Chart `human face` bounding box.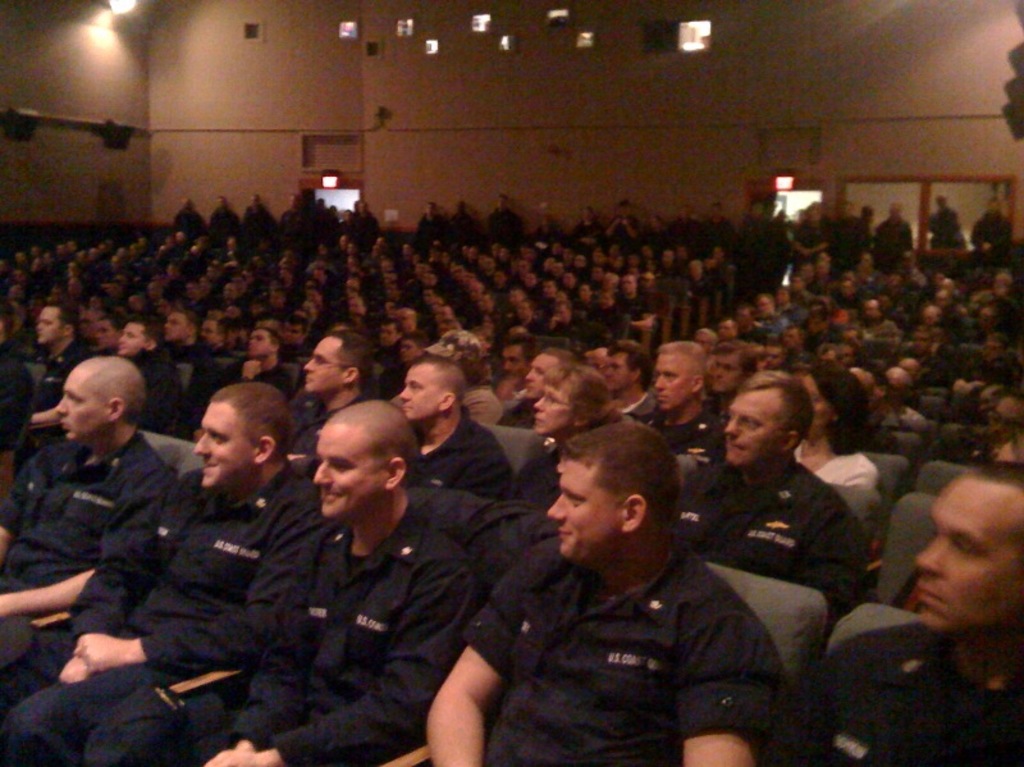
Charted: box=[547, 457, 612, 562].
